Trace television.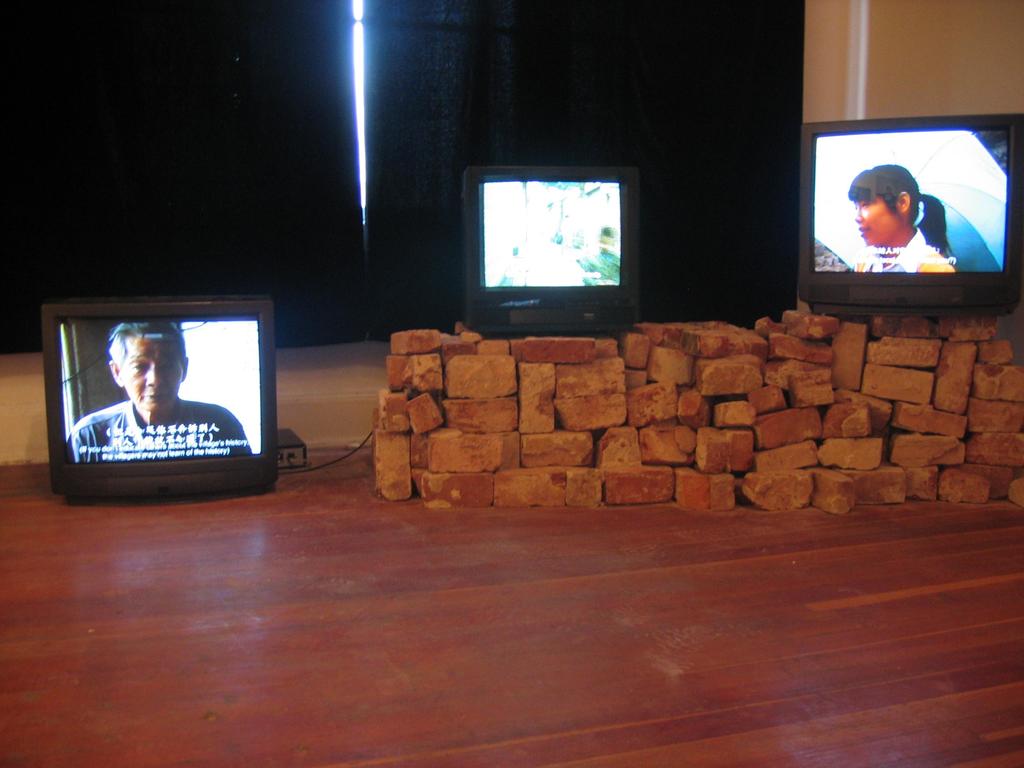
Traced to rect(40, 297, 280, 504).
